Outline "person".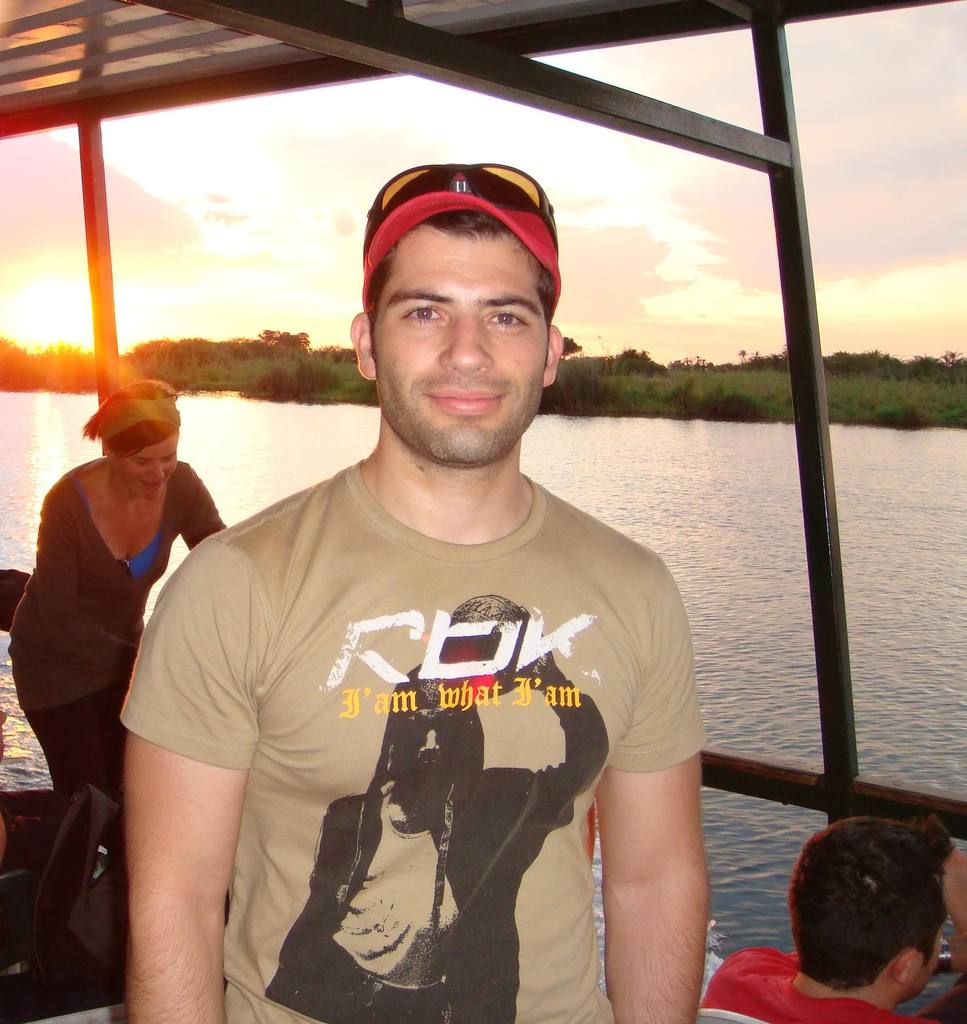
Outline: <box>696,811,966,1023</box>.
